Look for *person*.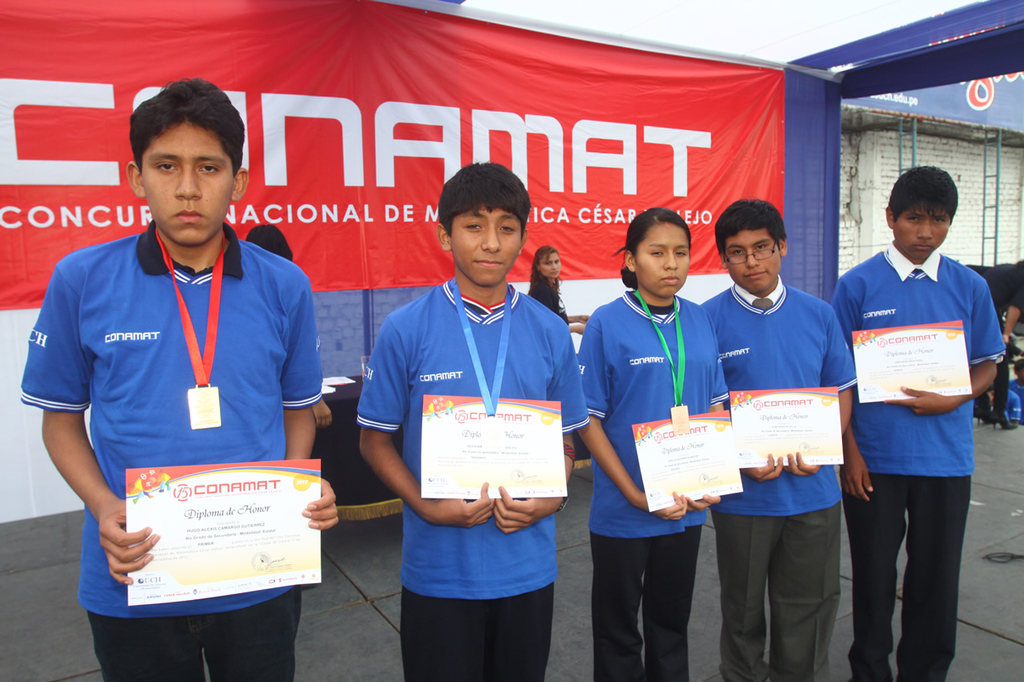
Found: crop(830, 156, 1012, 681).
